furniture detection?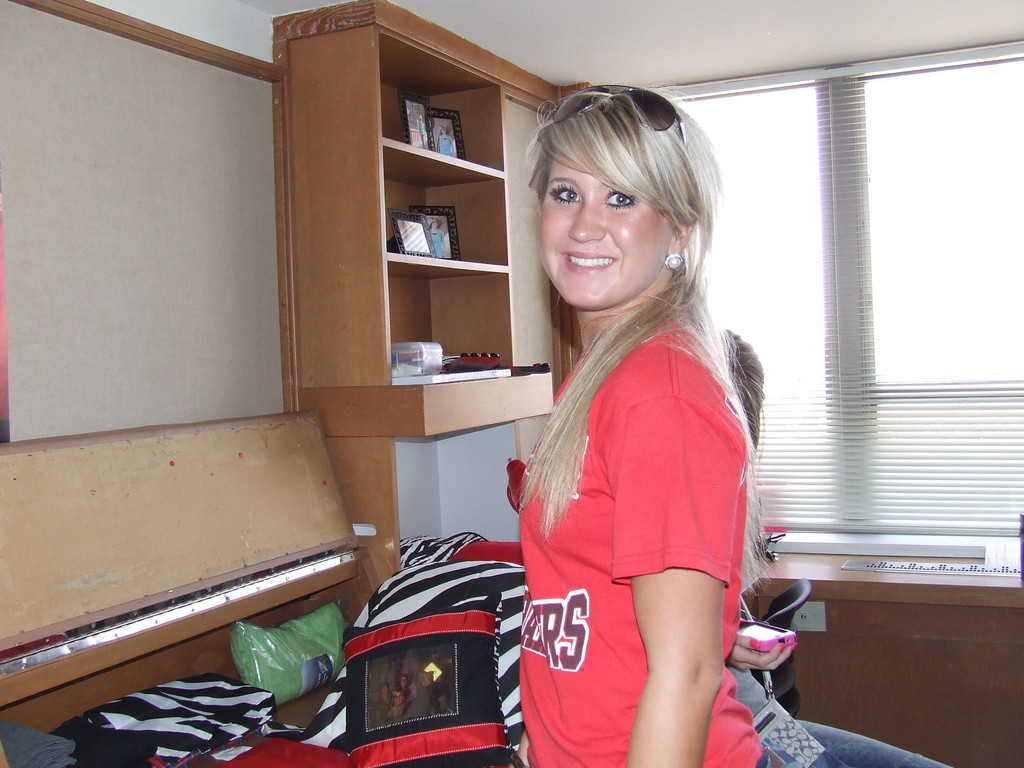
box(0, 0, 1023, 767)
